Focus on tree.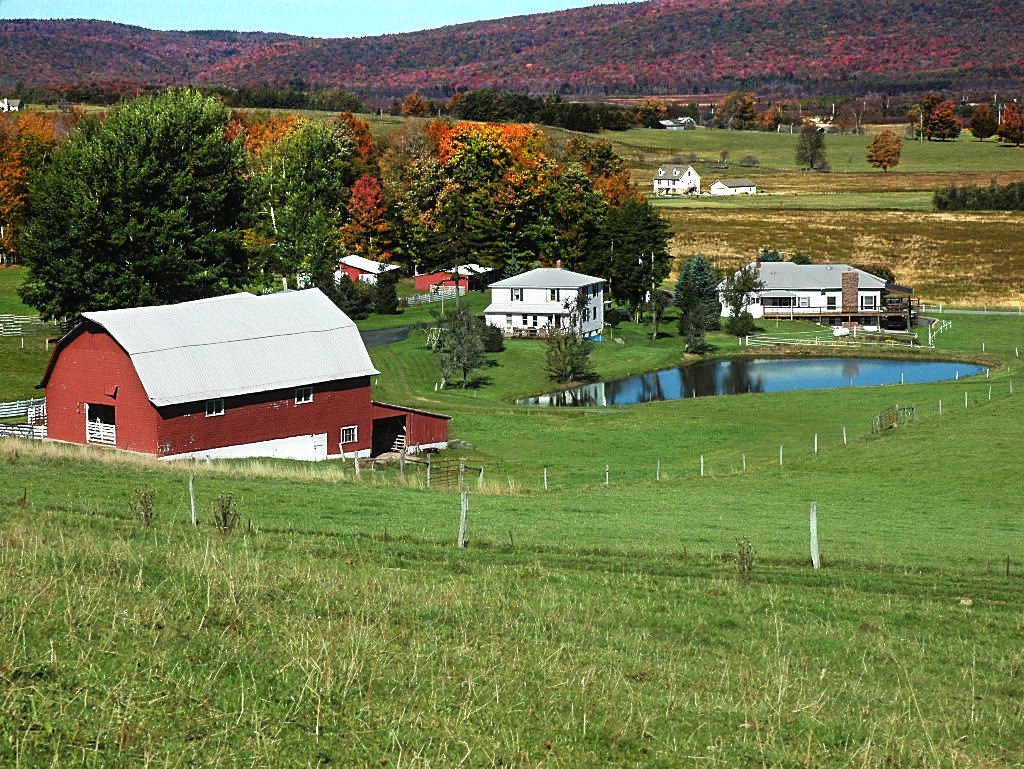
Focused at (0, 74, 271, 330).
